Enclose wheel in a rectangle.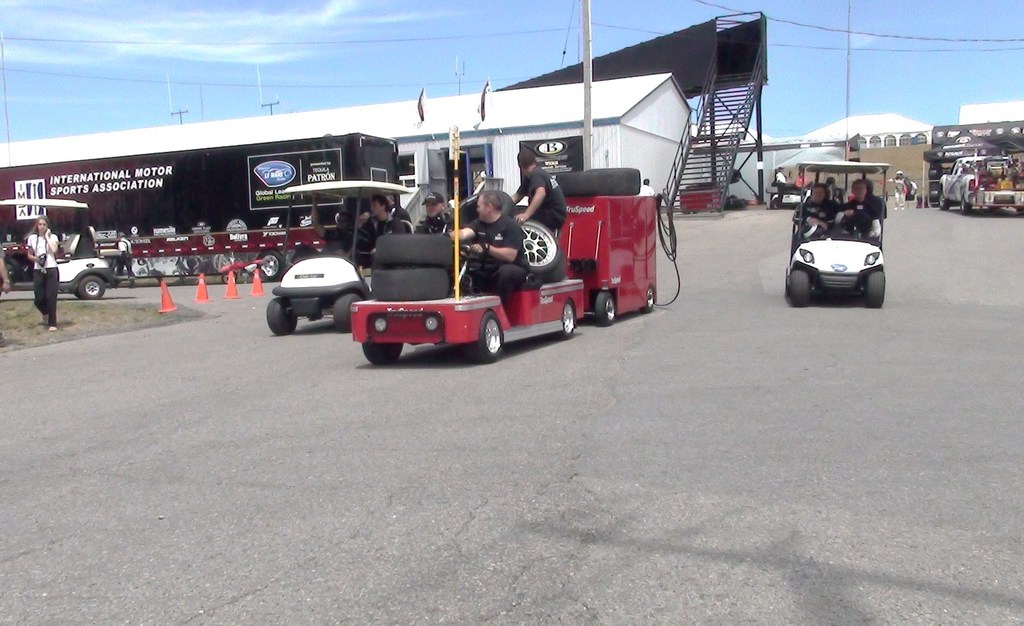
left=263, top=295, right=299, bottom=334.
